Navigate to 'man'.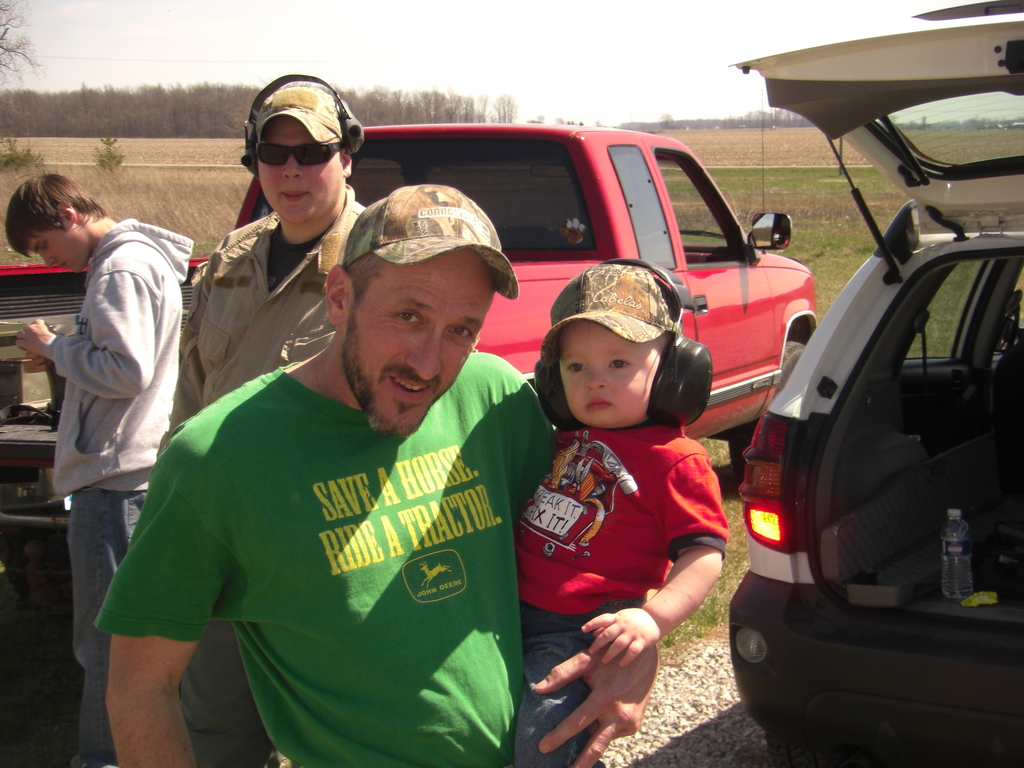
Navigation target: (6,166,198,676).
